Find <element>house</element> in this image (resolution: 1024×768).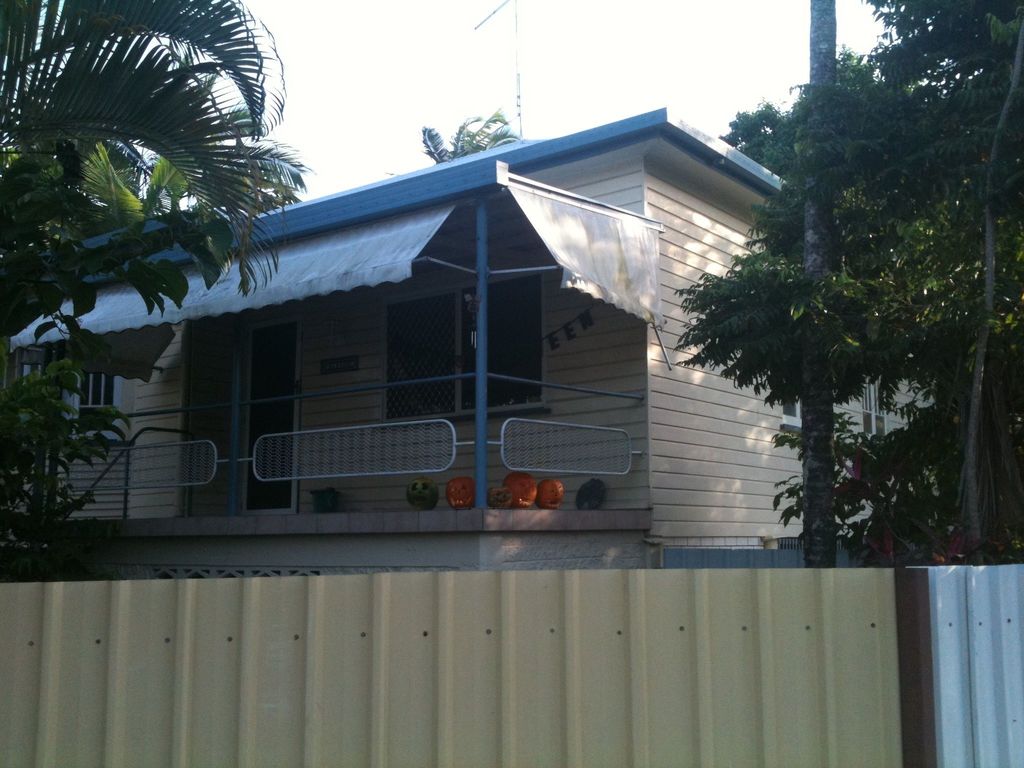
left=45, top=48, right=972, bottom=614.
